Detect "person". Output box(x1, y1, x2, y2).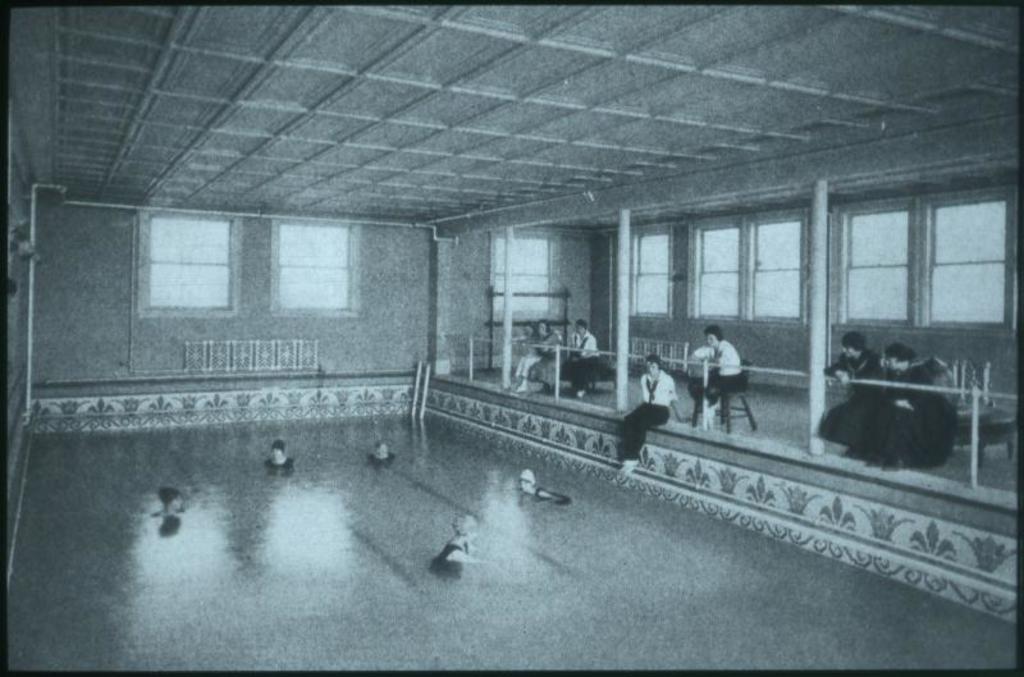
box(515, 325, 539, 390).
